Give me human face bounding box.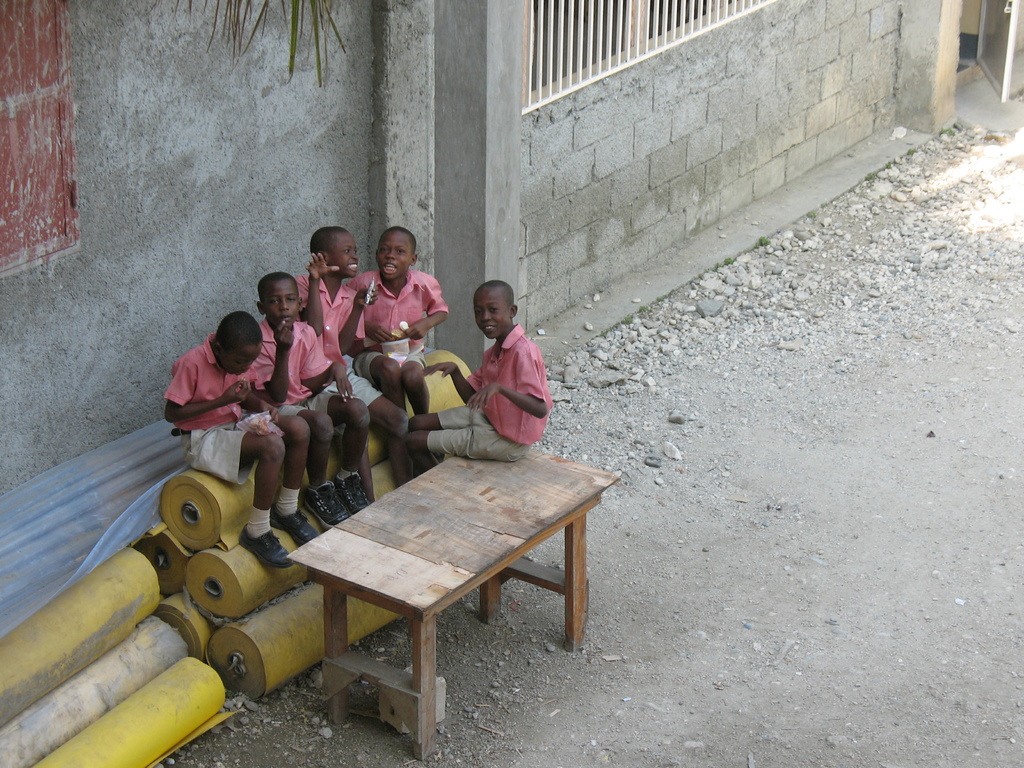
region(375, 229, 415, 280).
